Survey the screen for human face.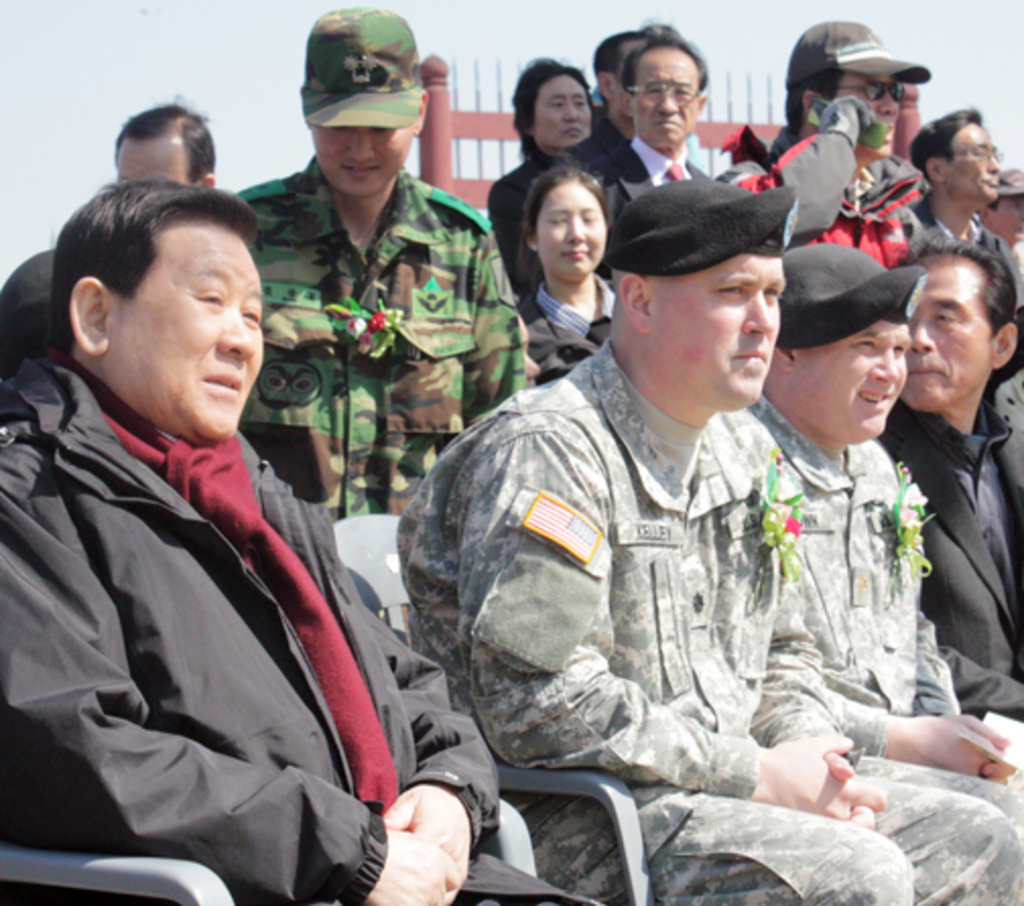
Survey found: l=910, t=250, r=1008, b=412.
